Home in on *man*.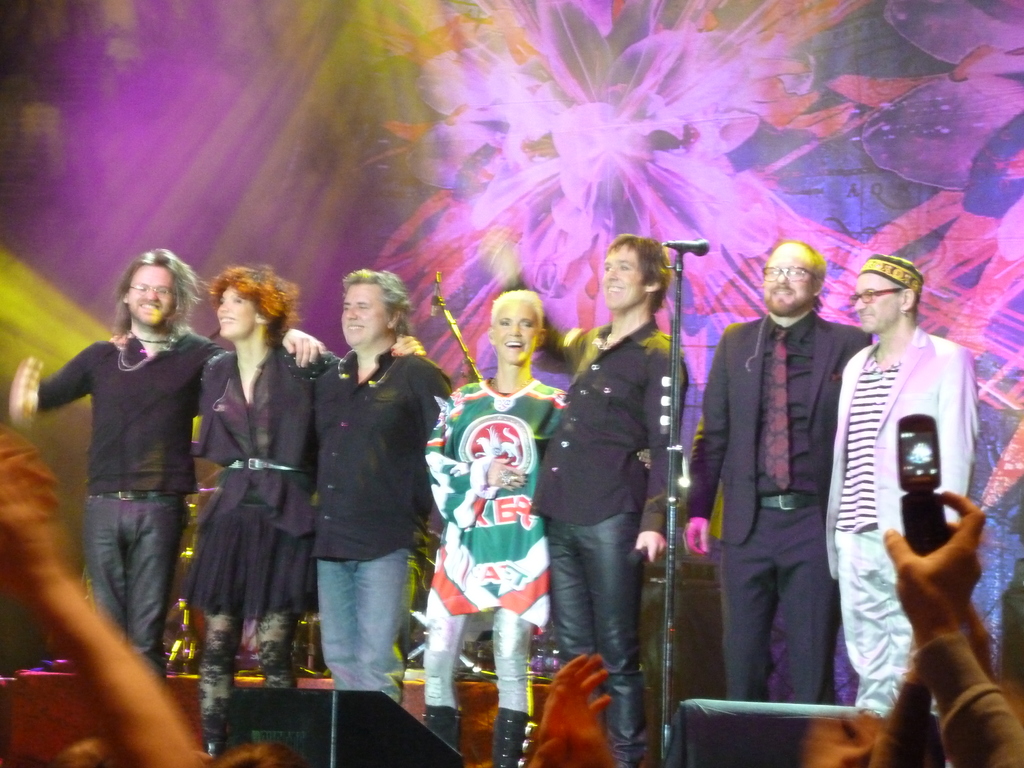
Homed in at left=822, top=253, right=981, bottom=719.
